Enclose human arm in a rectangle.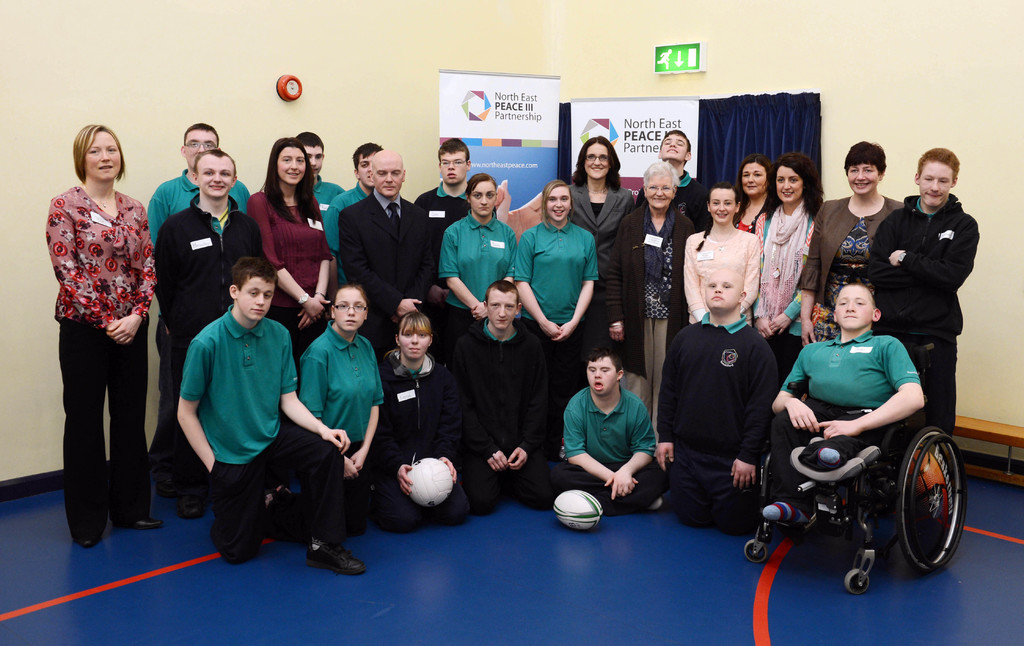
bbox(248, 197, 323, 315).
